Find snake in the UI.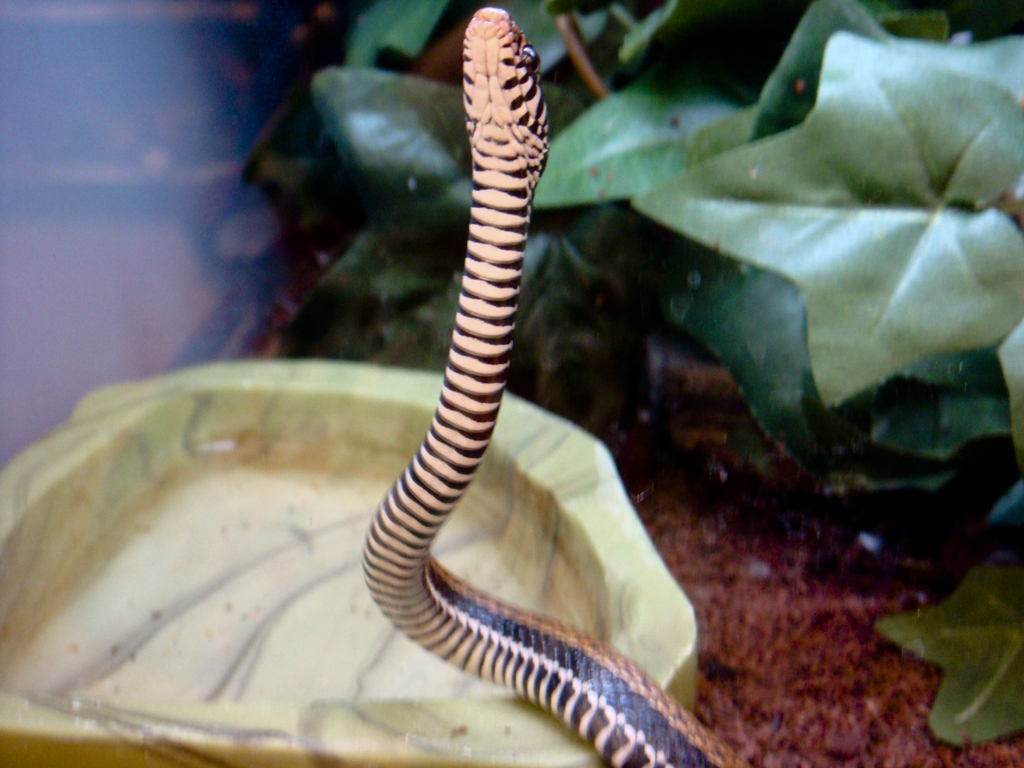
UI element at 358, 1, 758, 767.
